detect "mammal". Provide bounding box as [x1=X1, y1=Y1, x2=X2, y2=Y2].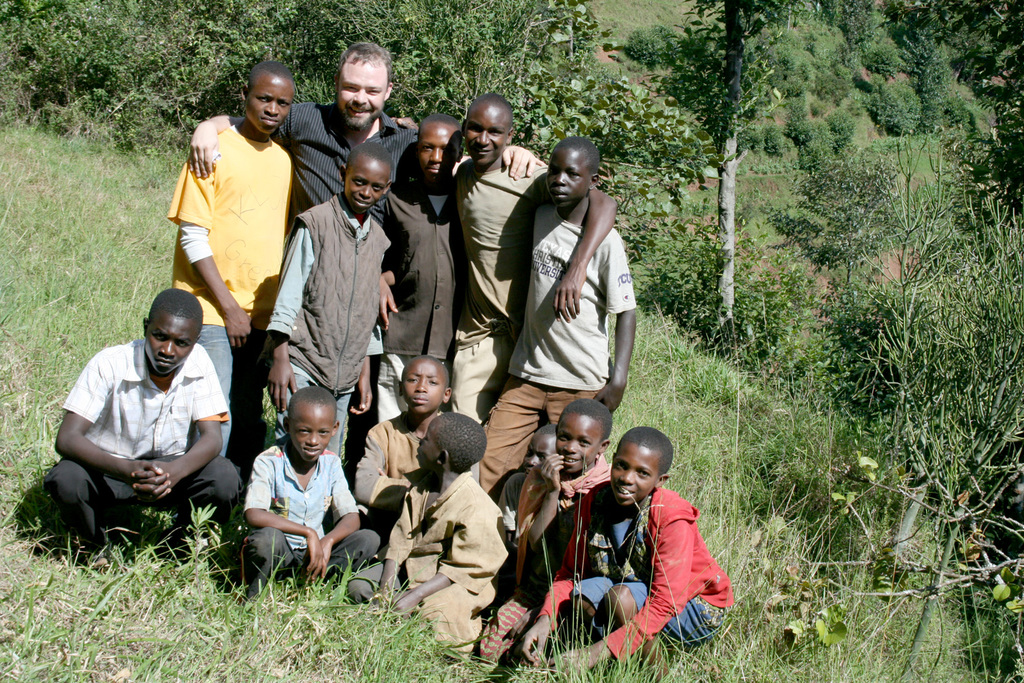
[x1=229, y1=386, x2=384, y2=600].
